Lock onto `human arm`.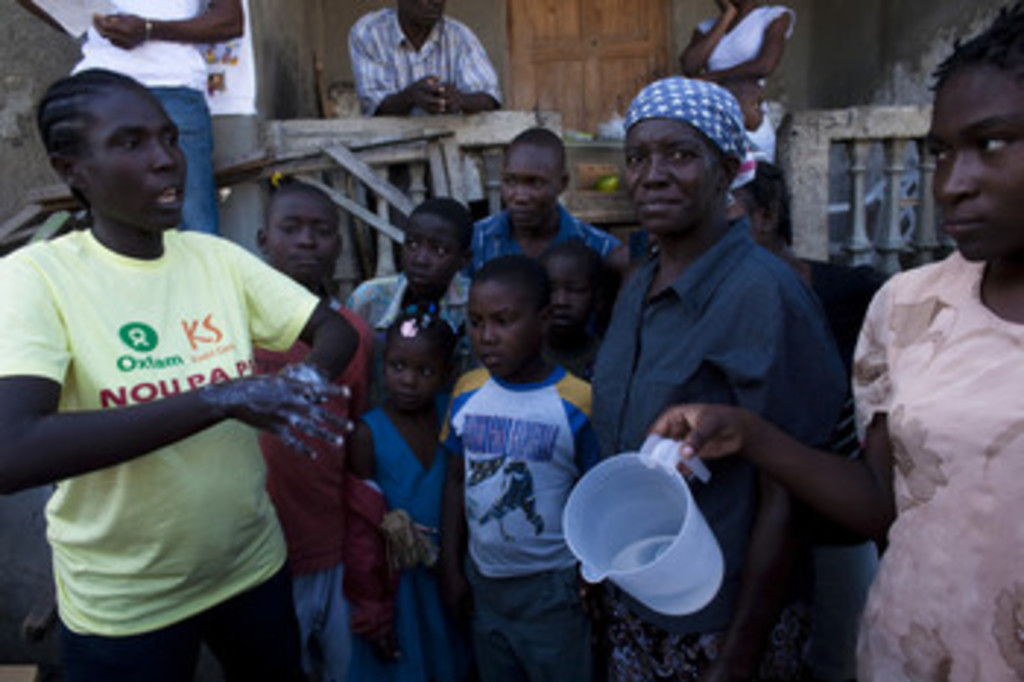
Locked: <region>427, 381, 468, 667</region>.
